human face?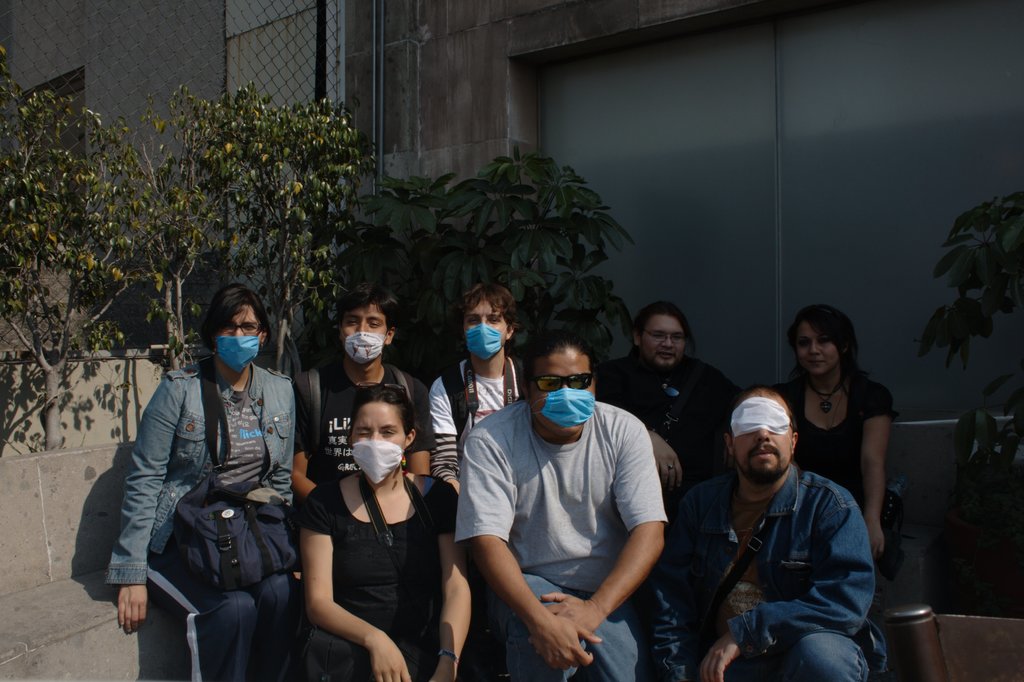
[529, 341, 589, 397]
